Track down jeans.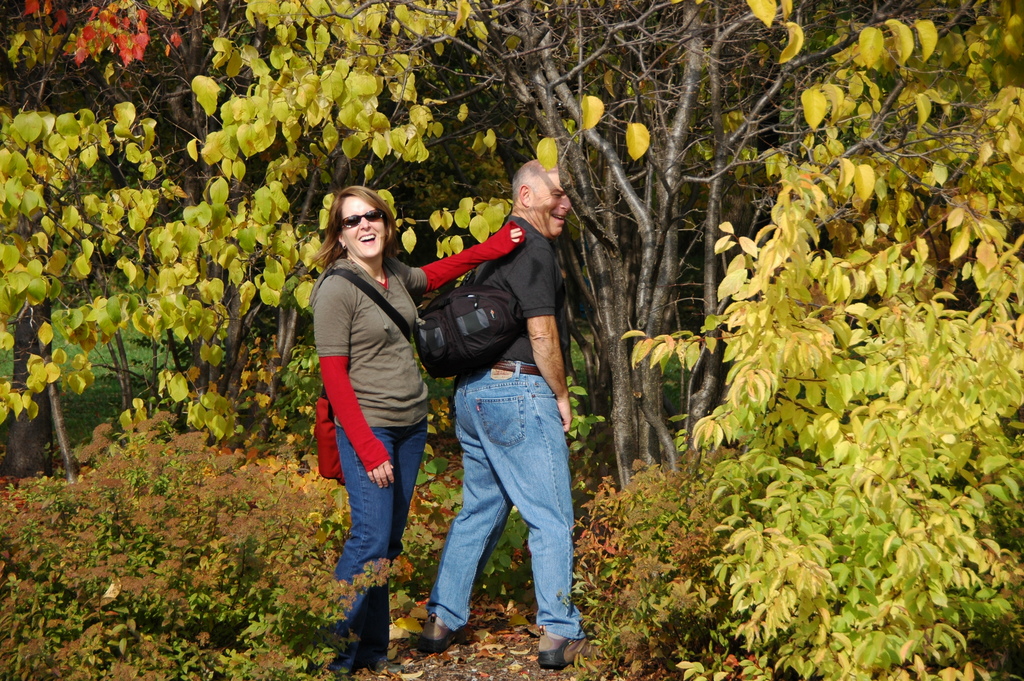
Tracked to rect(426, 369, 587, 661).
